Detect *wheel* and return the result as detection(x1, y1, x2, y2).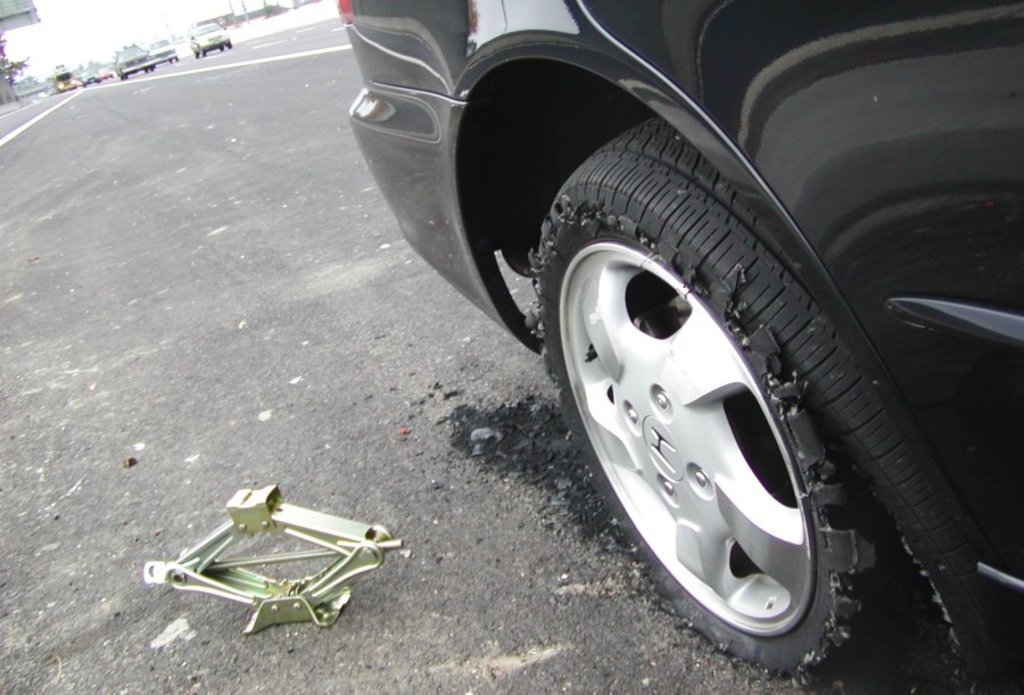
detection(201, 48, 207, 56).
